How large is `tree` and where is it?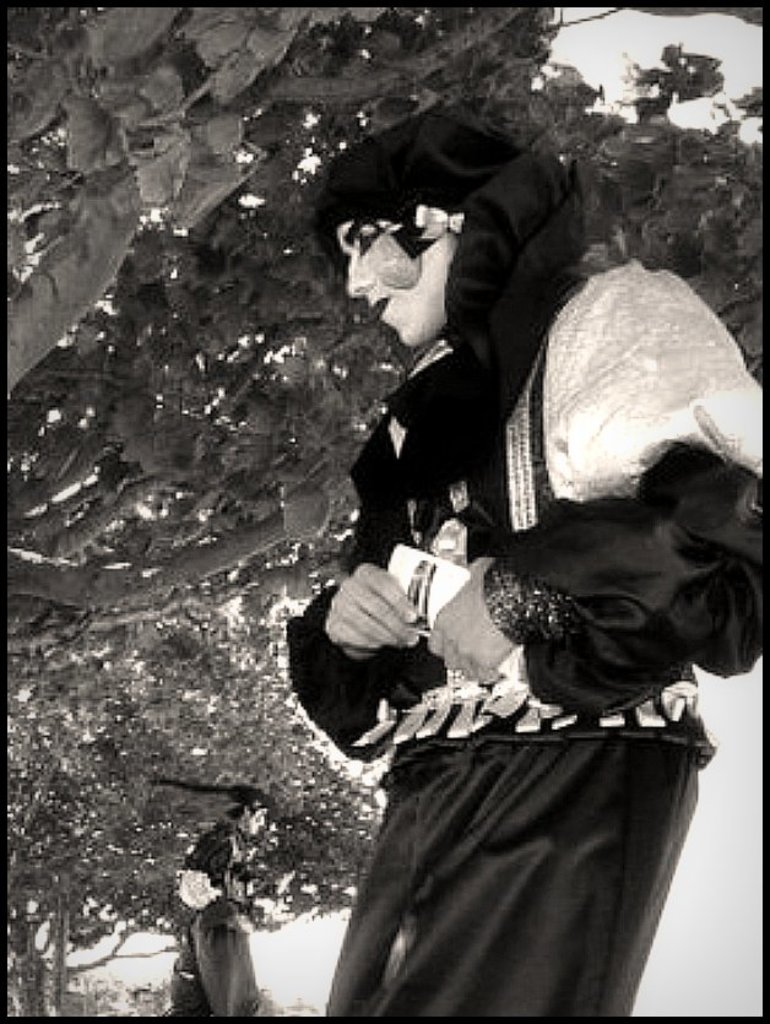
Bounding box: (left=25, top=971, right=107, bottom=1012).
